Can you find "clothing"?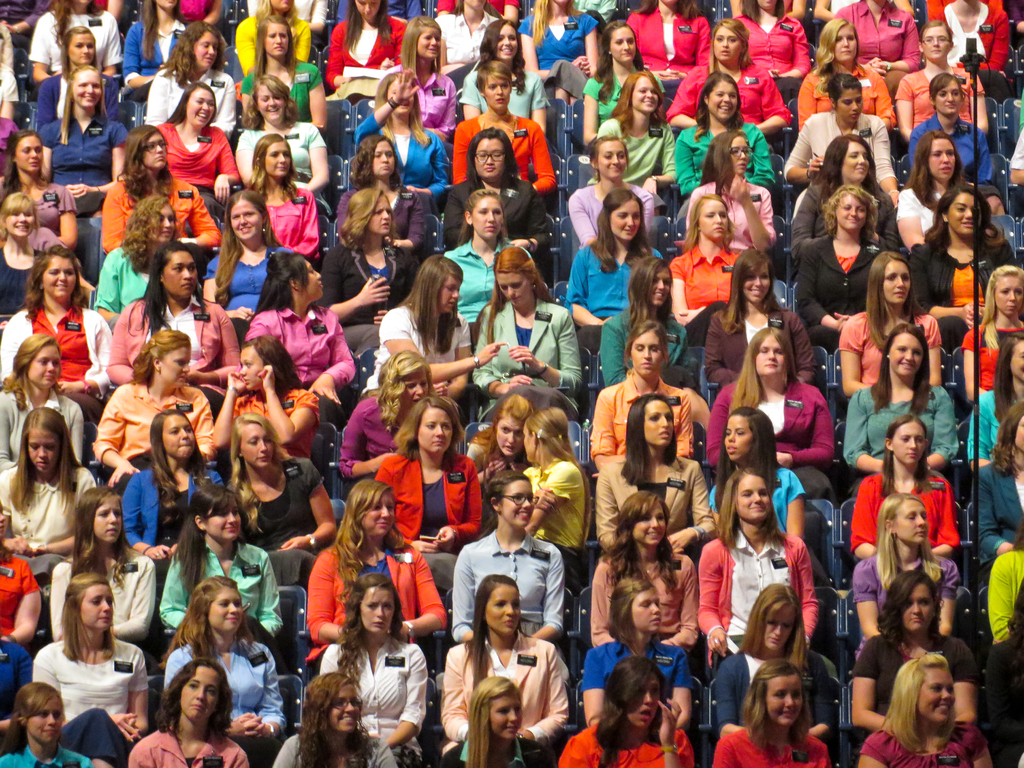
Yes, bounding box: {"left": 909, "top": 221, "right": 1016, "bottom": 344}.
